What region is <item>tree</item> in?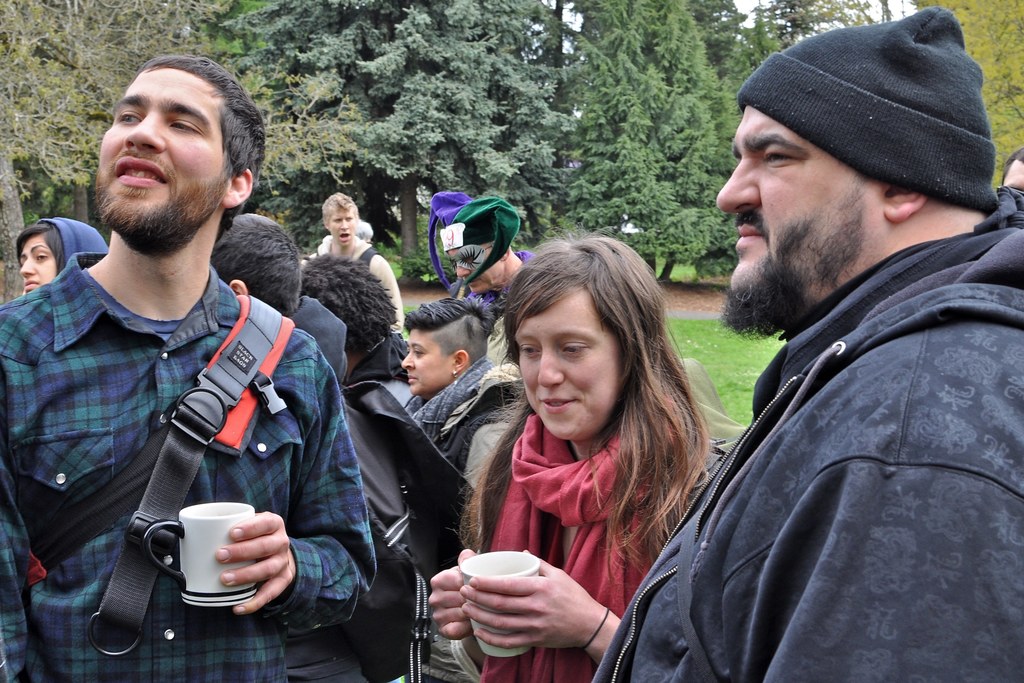
l=0, t=0, r=346, b=313.
